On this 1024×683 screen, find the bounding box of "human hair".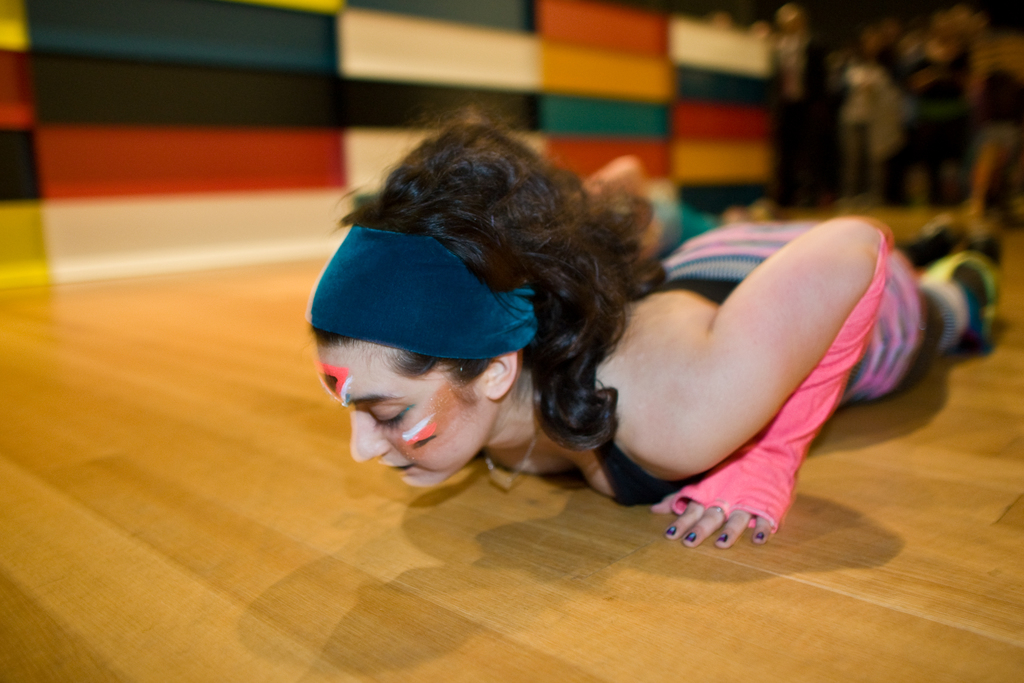
Bounding box: bbox(309, 133, 648, 487).
